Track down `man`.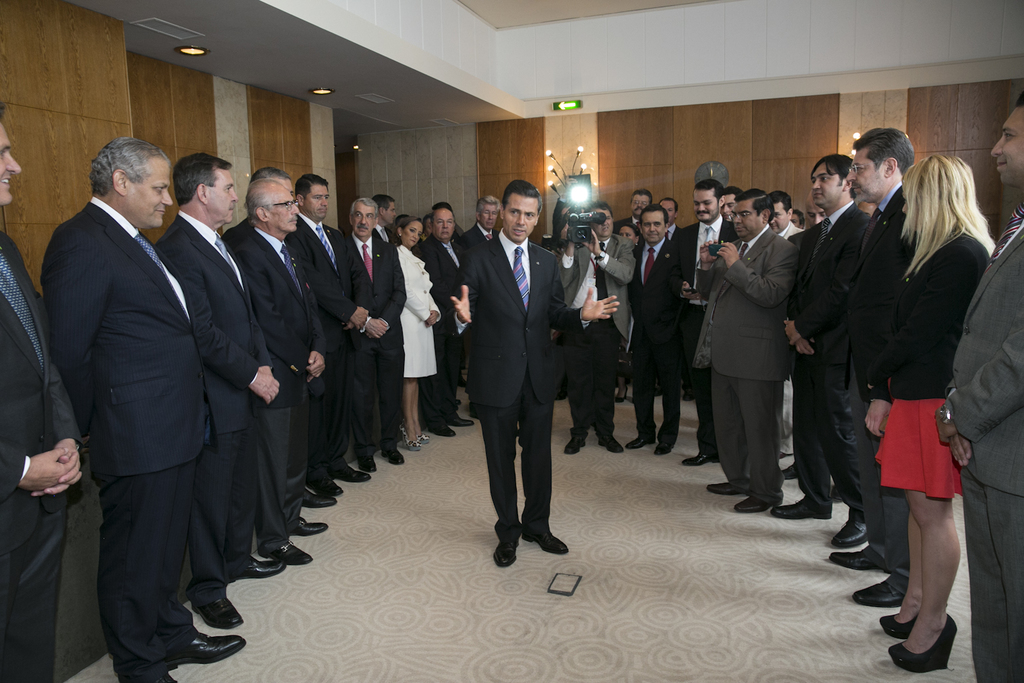
Tracked to <bbox>0, 97, 86, 674</bbox>.
